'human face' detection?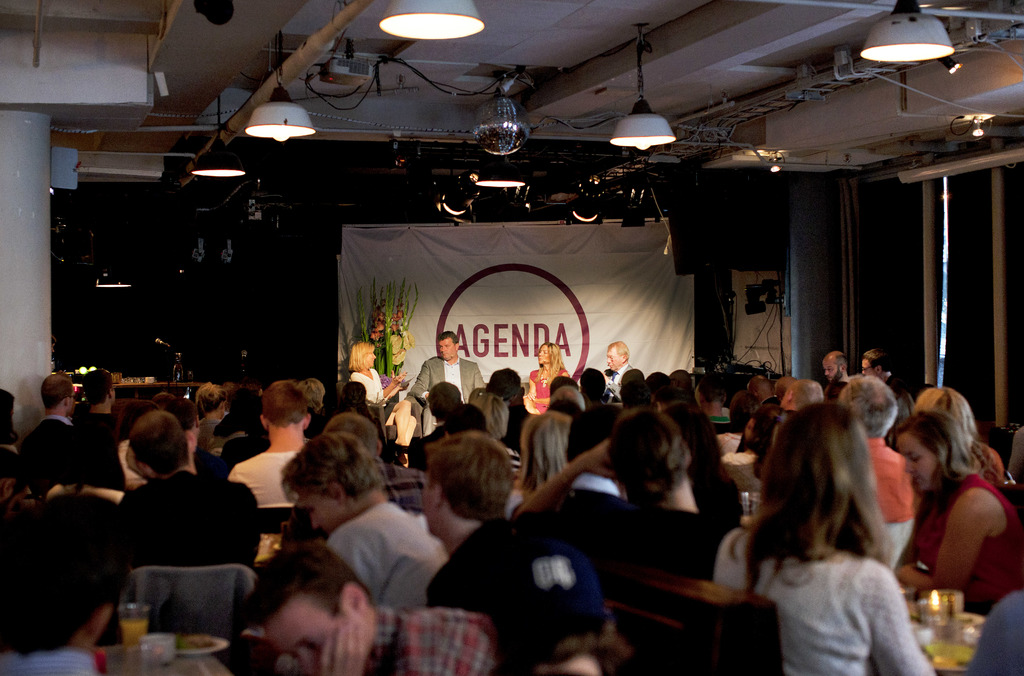
<box>362,343,373,364</box>
